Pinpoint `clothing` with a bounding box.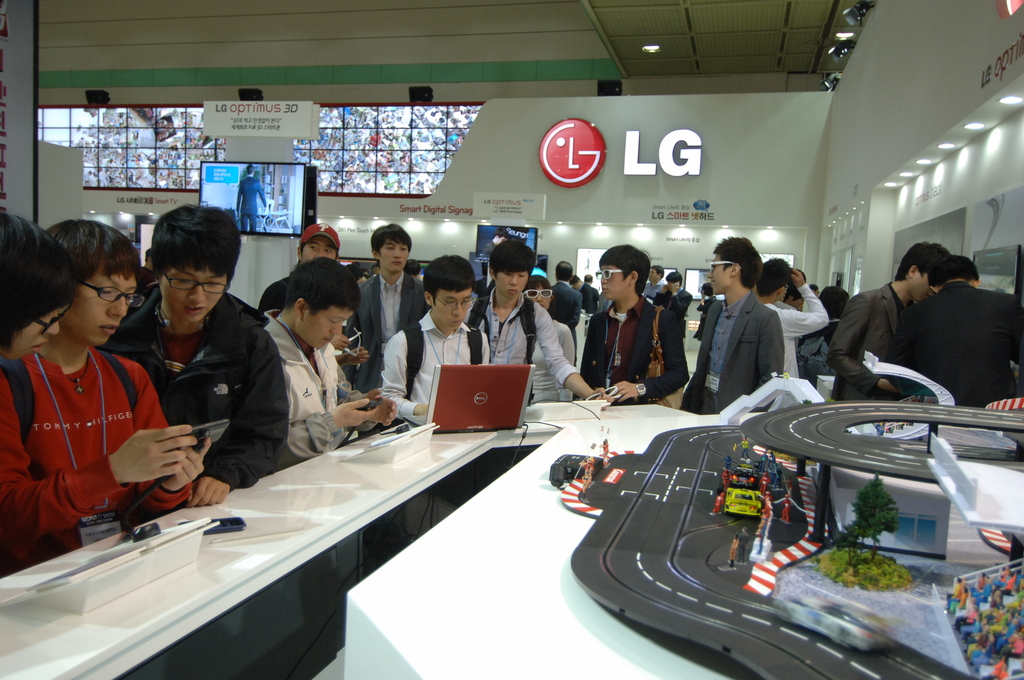
<region>10, 311, 171, 553</region>.
